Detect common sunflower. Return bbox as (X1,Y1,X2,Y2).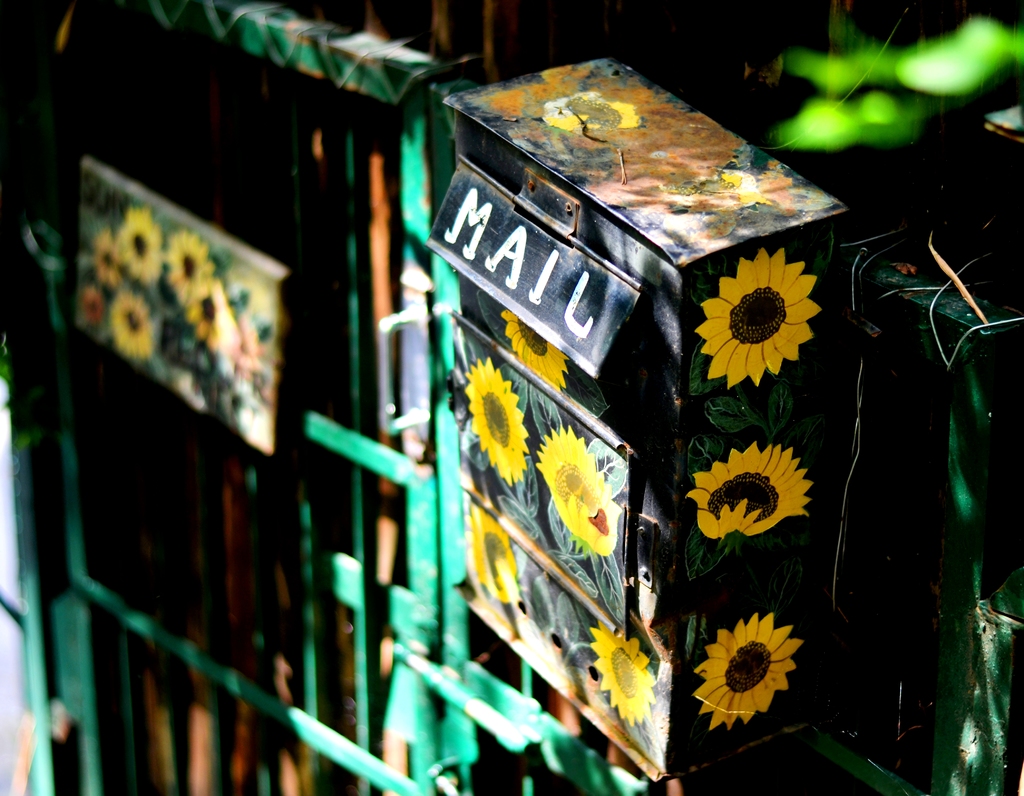
(694,242,821,388).
